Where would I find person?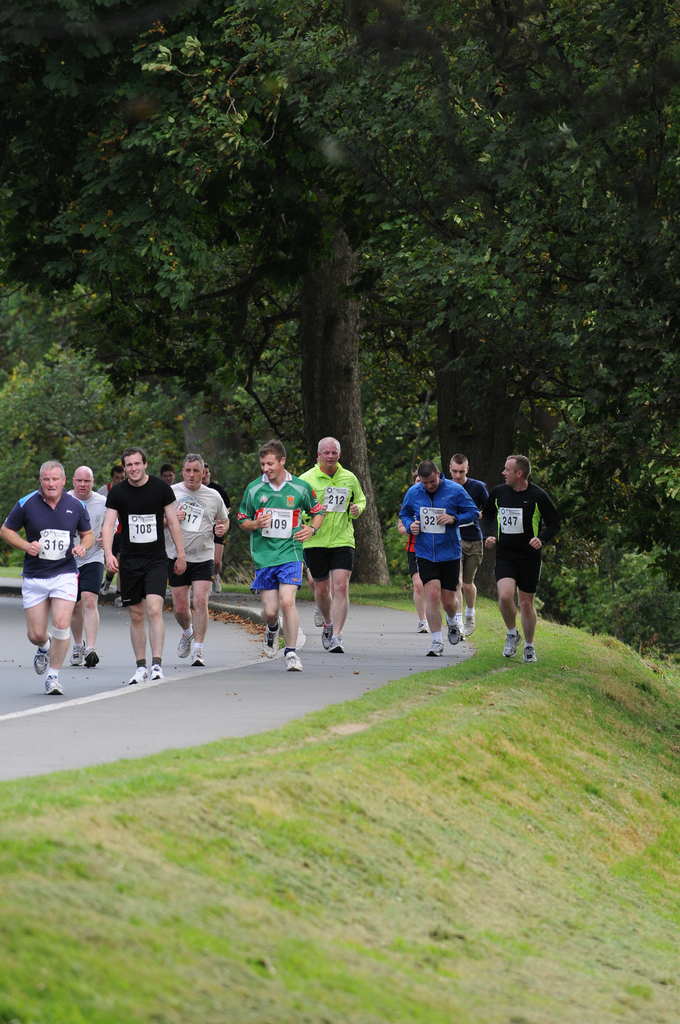
At crop(491, 440, 561, 672).
